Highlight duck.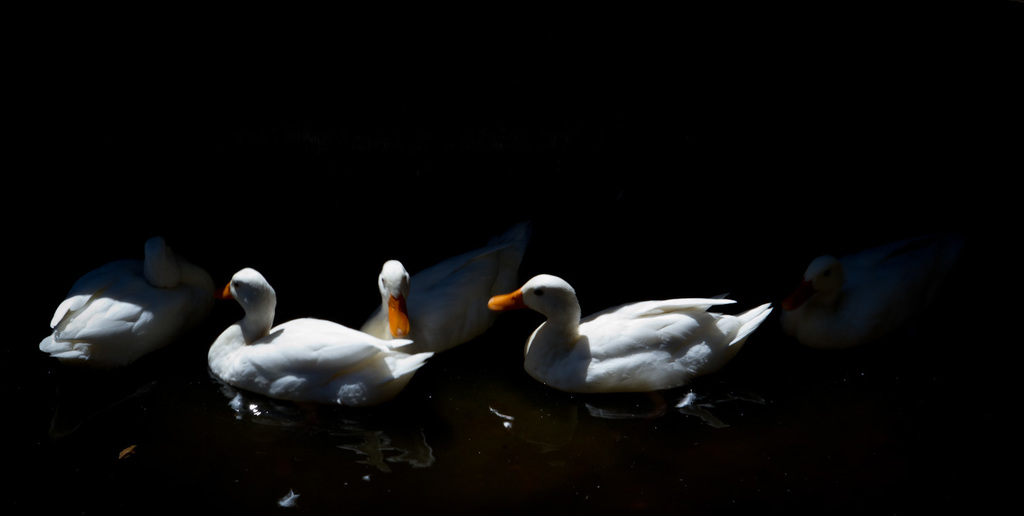
Highlighted region: <region>488, 271, 779, 420</region>.
